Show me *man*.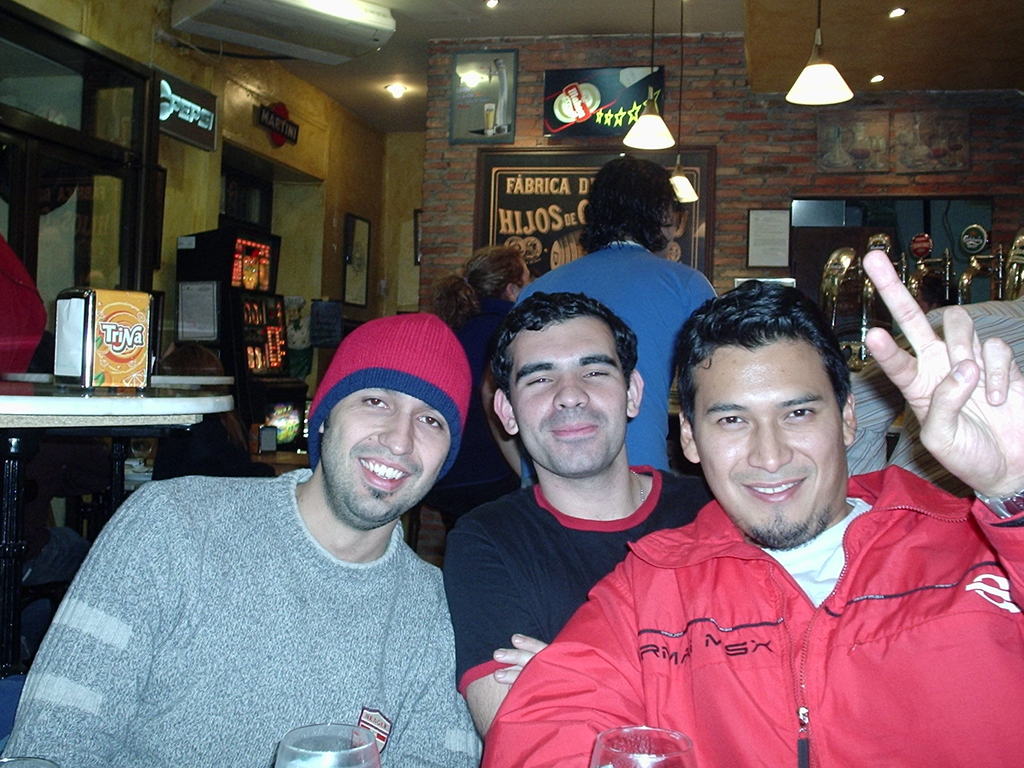
*man* is here: crop(441, 290, 733, 749).
